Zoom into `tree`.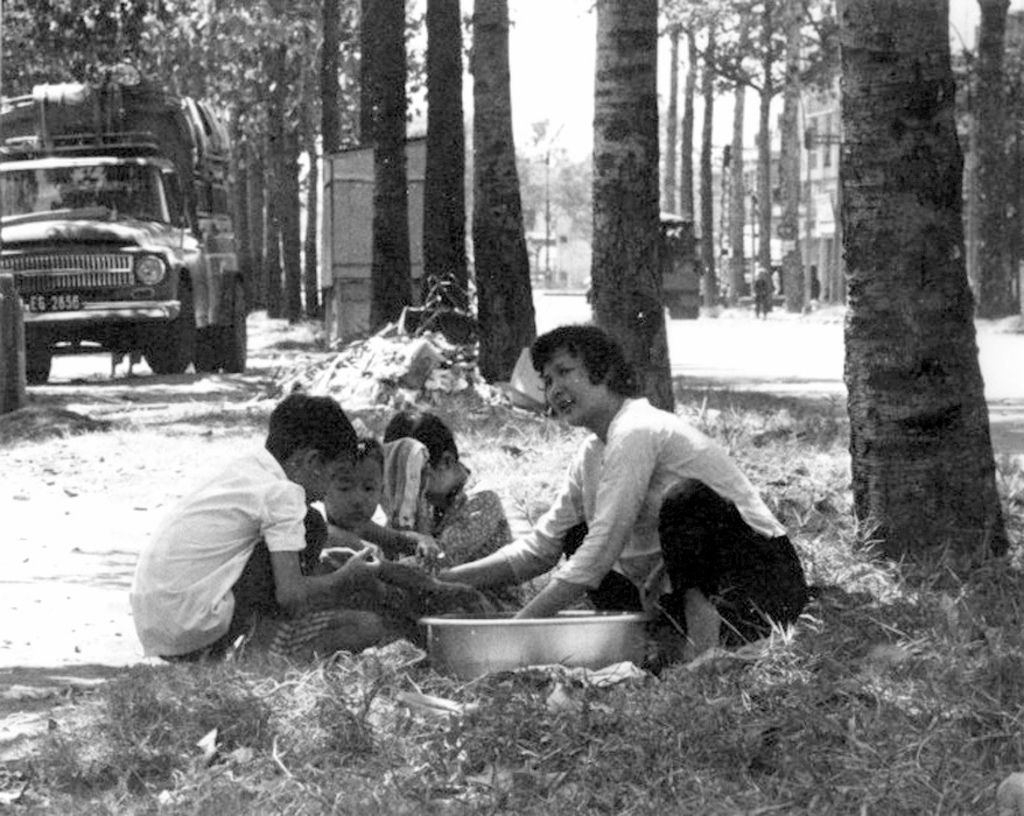
Zoom target: rect(324, 0, 421, 346).
